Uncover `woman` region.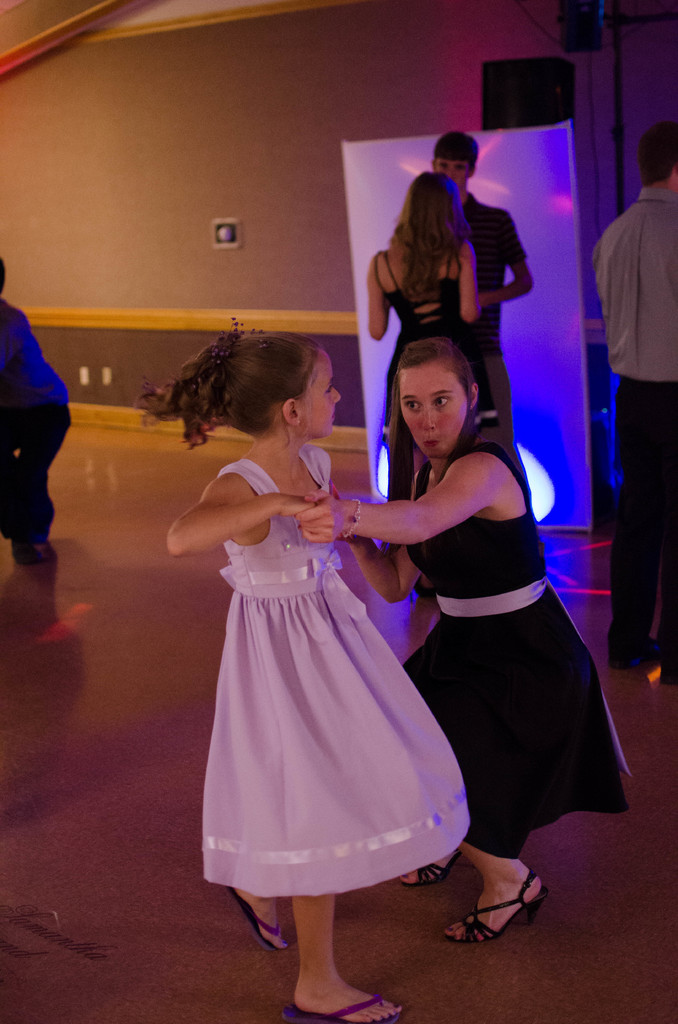
Uncovered: BBox(287, 328, 630, 948).
